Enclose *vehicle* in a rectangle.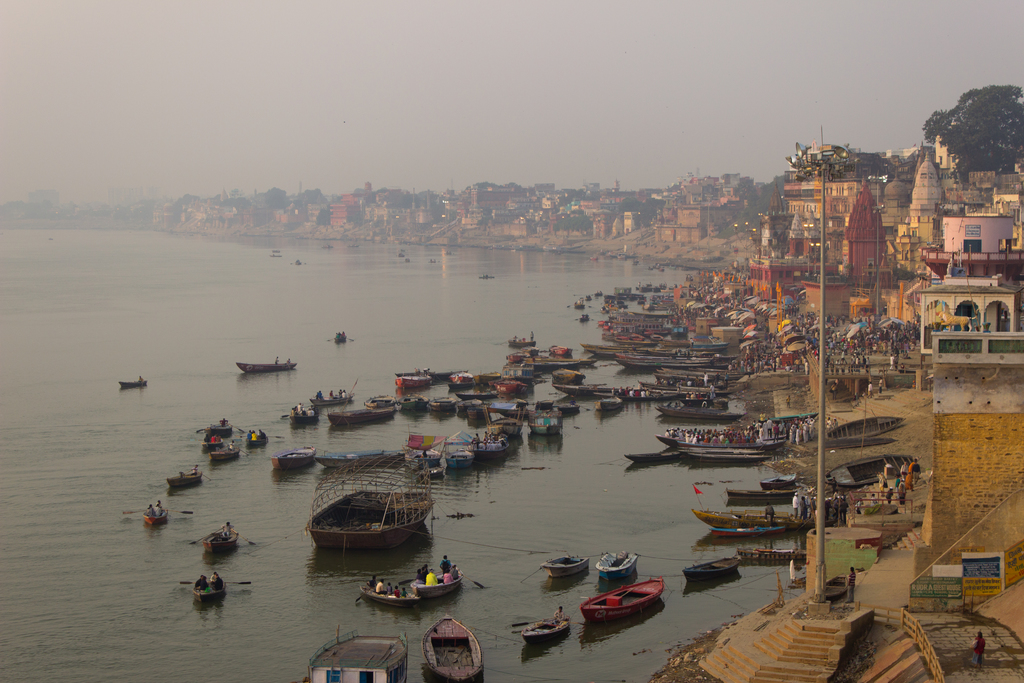
crop(540, 552, 589, 577).
